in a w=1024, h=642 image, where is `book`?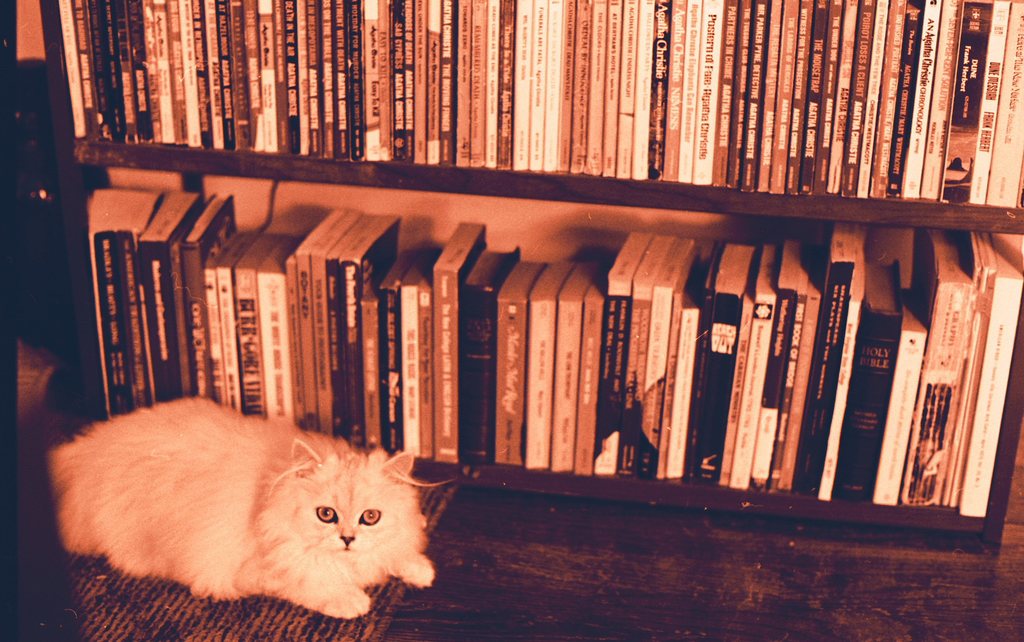
rect(806, 0, 833, 195).
